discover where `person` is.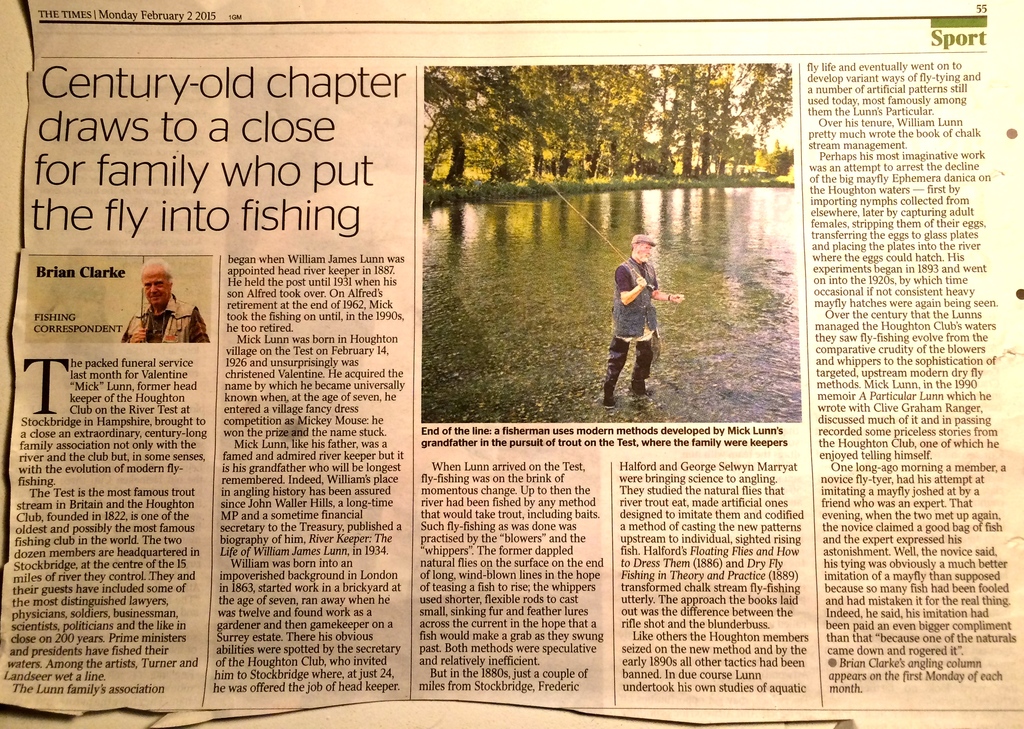
Discovered at [603, 231, 683, 412].
